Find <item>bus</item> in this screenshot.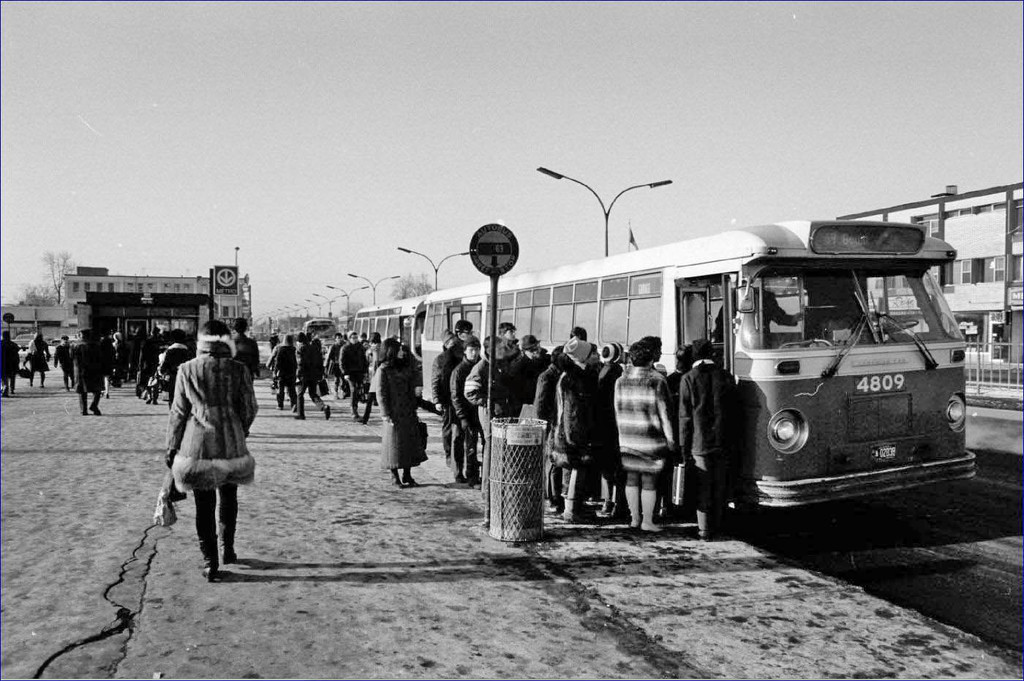
The bounding box for <item>bus</item> is (left=417, top=217, right=977, bottom=507).
